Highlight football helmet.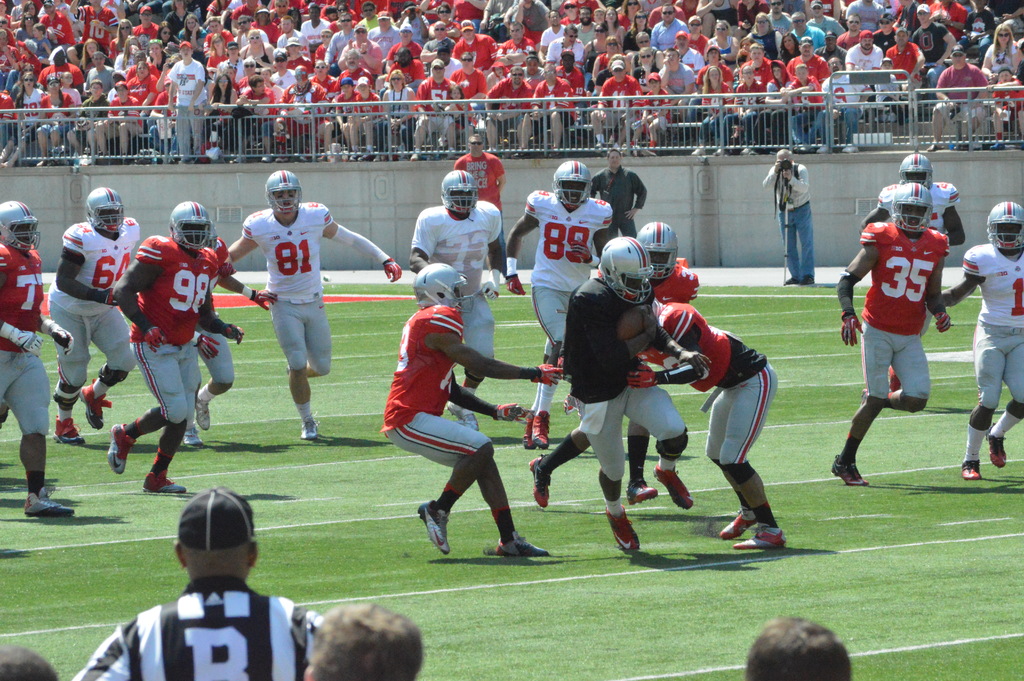
Highlighted region: <box>638,220,675,280</box>.
